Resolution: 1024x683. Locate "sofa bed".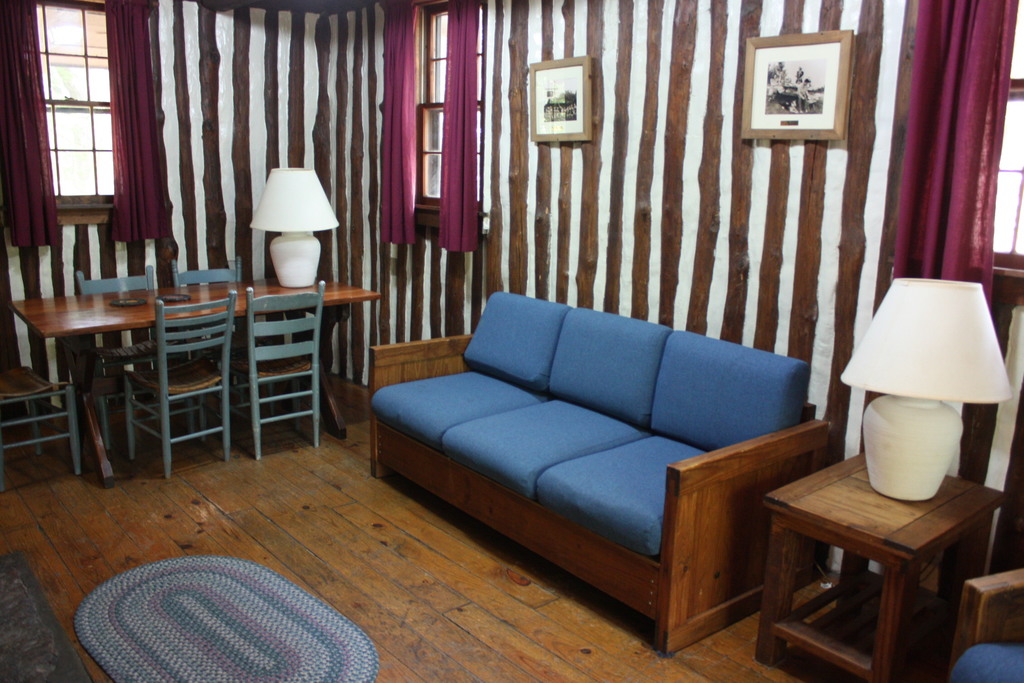
{"left": 371, "top": 290, "right": 827, "bottom": 659}.
